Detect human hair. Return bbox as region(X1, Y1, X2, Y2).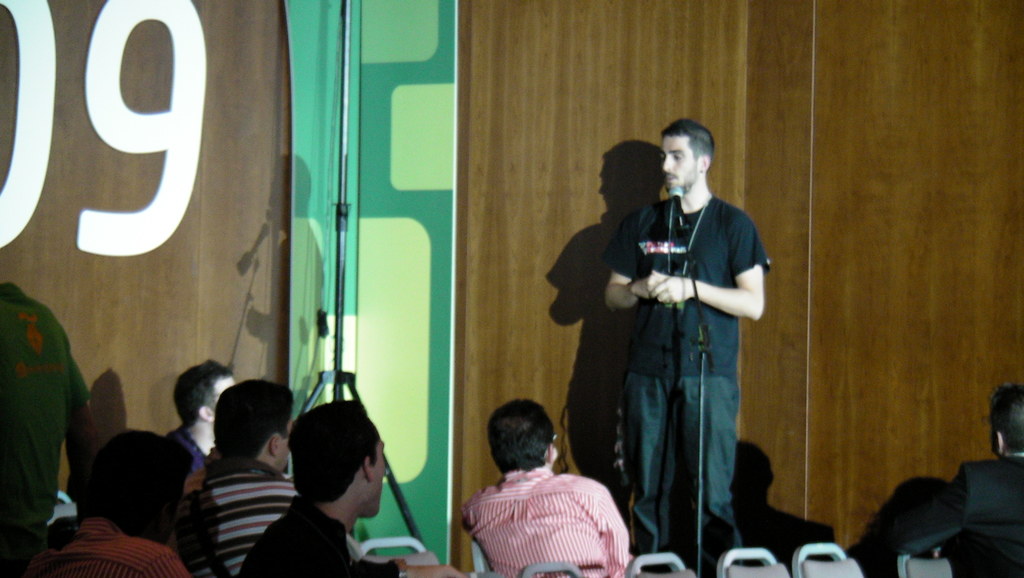
region(286, 399, 380, 506).
